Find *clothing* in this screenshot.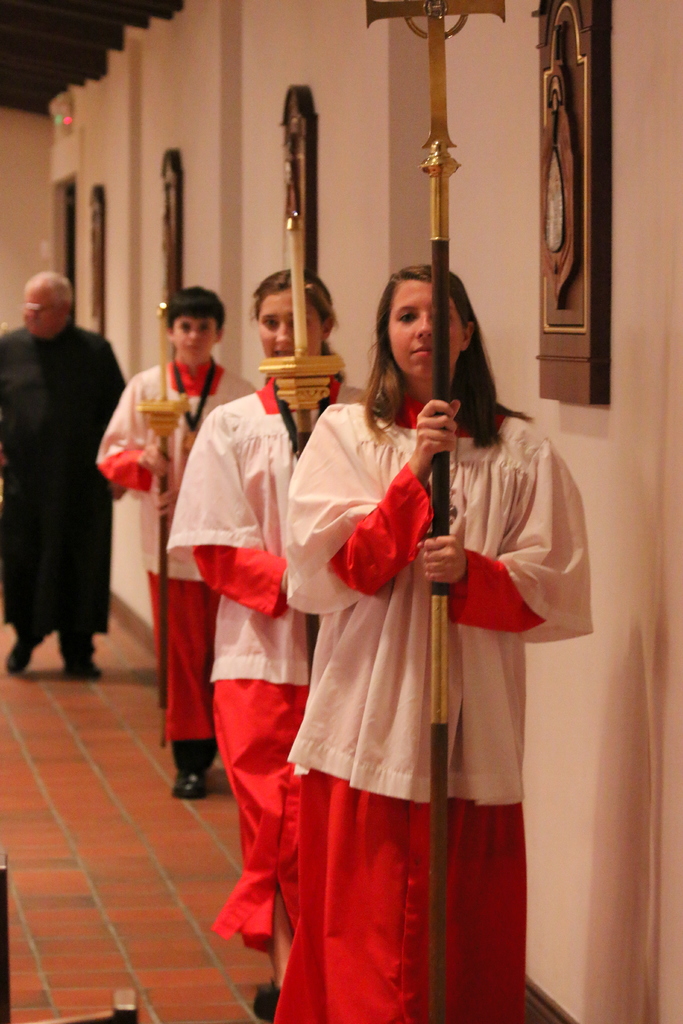
The bounding box for *clothing* is Rect(295, 369, 559, 961).
